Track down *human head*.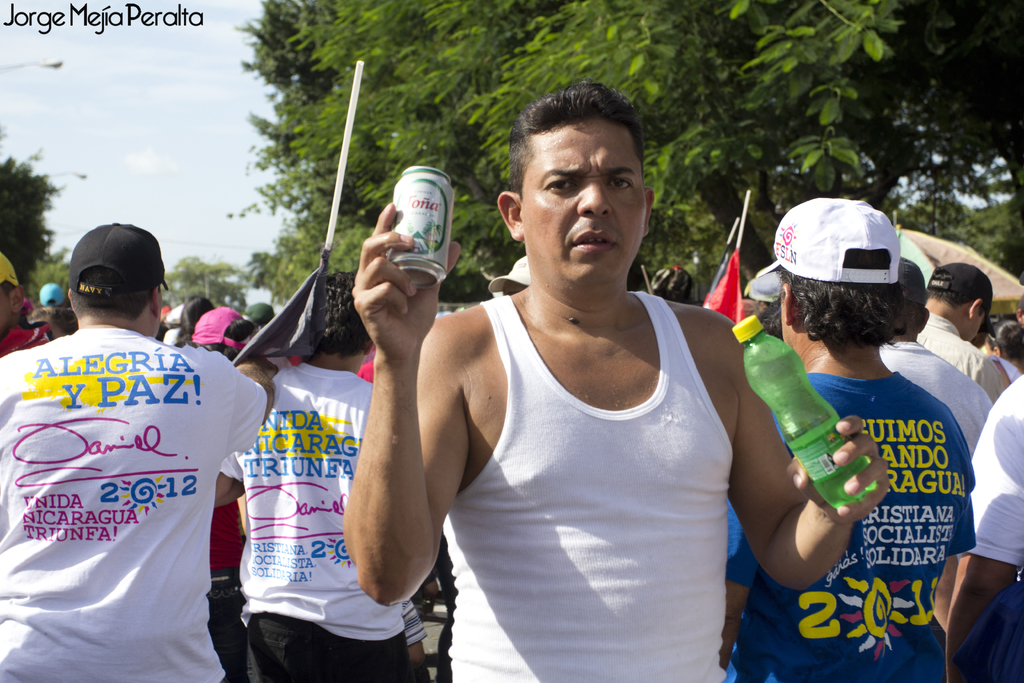
Tracked to 933/261/995/345.
